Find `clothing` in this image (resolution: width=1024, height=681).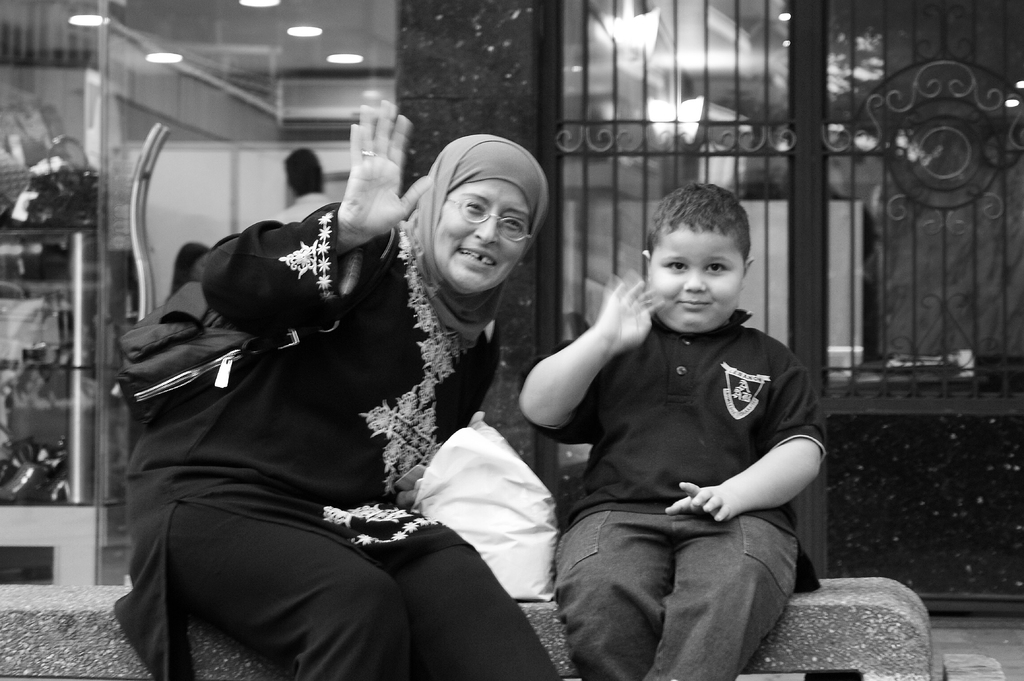
box=[280, 192, 328, 221].
